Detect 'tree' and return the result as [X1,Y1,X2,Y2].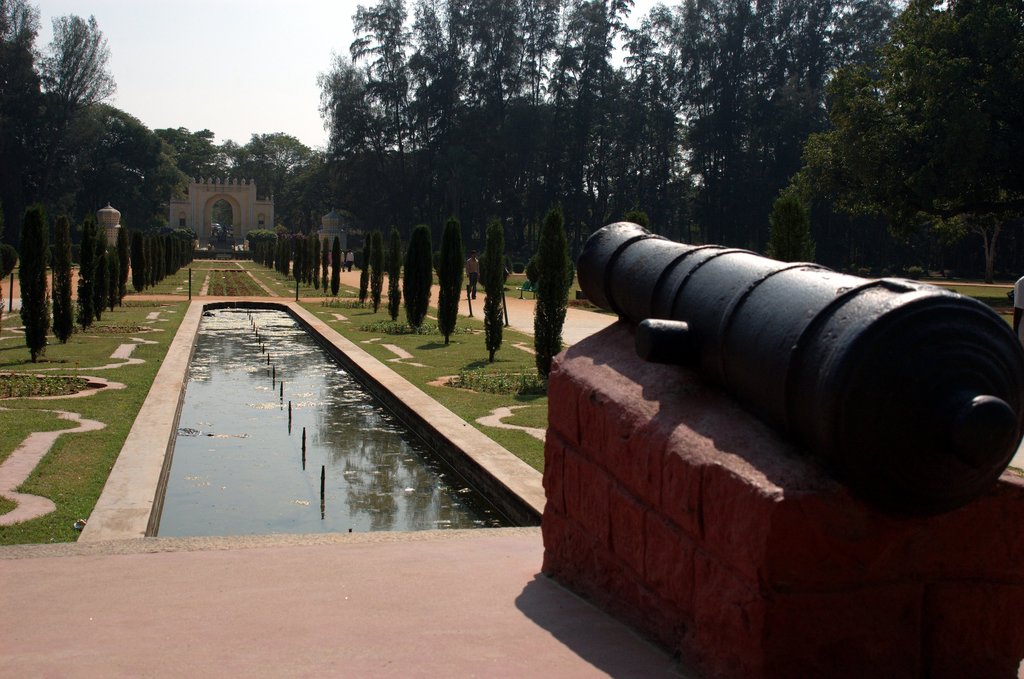
[764,0,1023,284].
